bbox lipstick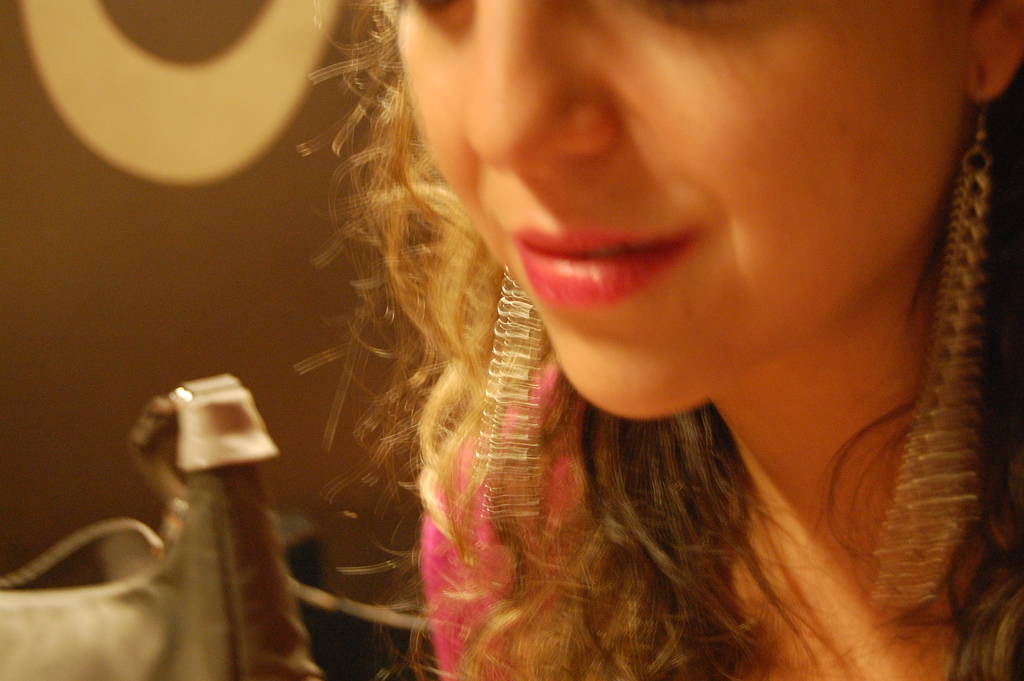
<box>511,225,701,310</box>
